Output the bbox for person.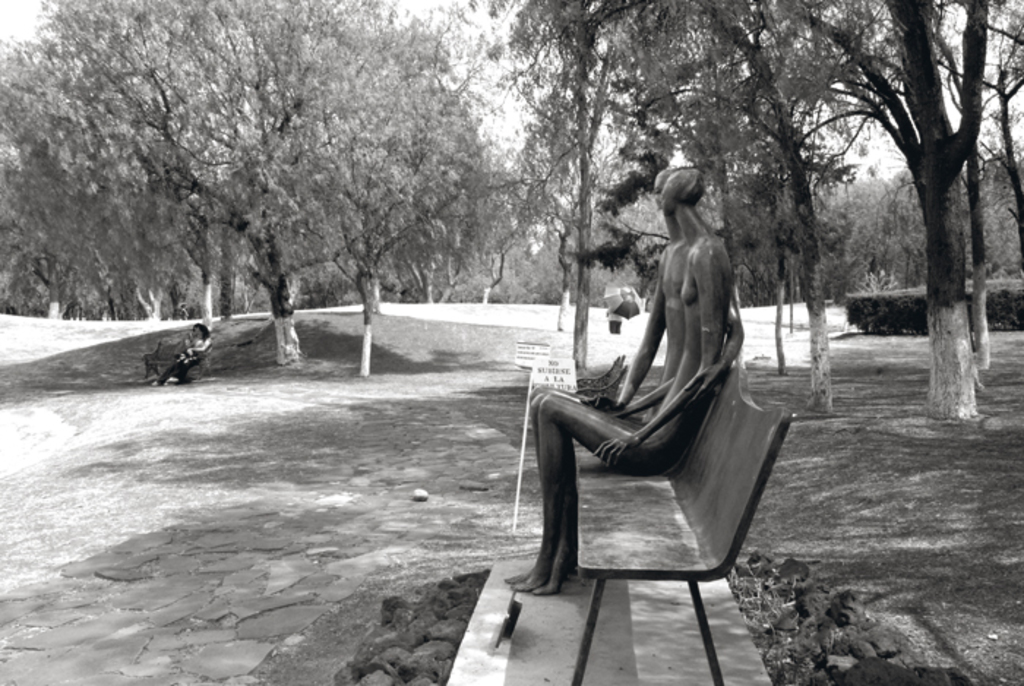
left=502, top=165, right=688, bottom=584.
